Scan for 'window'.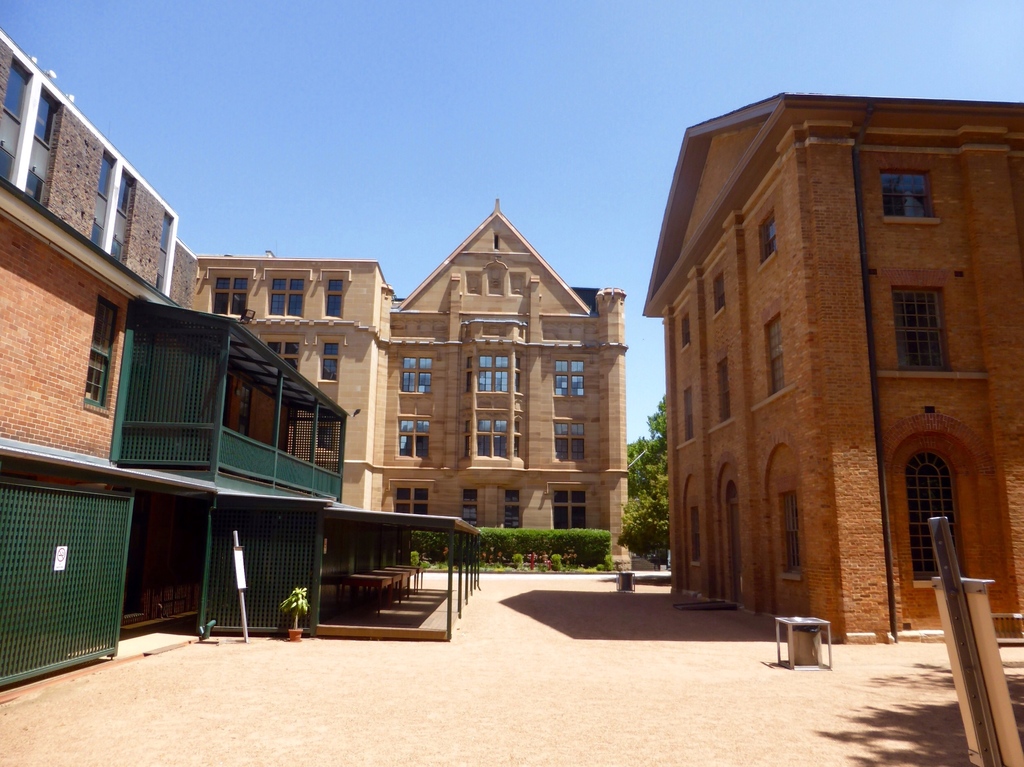
Scan result: select_region(687, 505, 698, 568).
